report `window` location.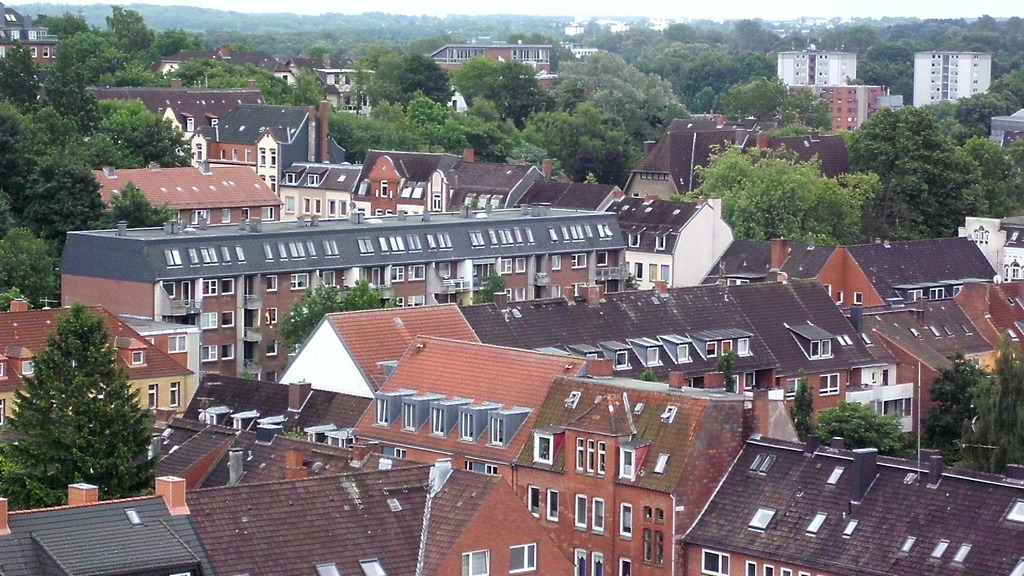
Report: <box>619,446,636,479</box>.
